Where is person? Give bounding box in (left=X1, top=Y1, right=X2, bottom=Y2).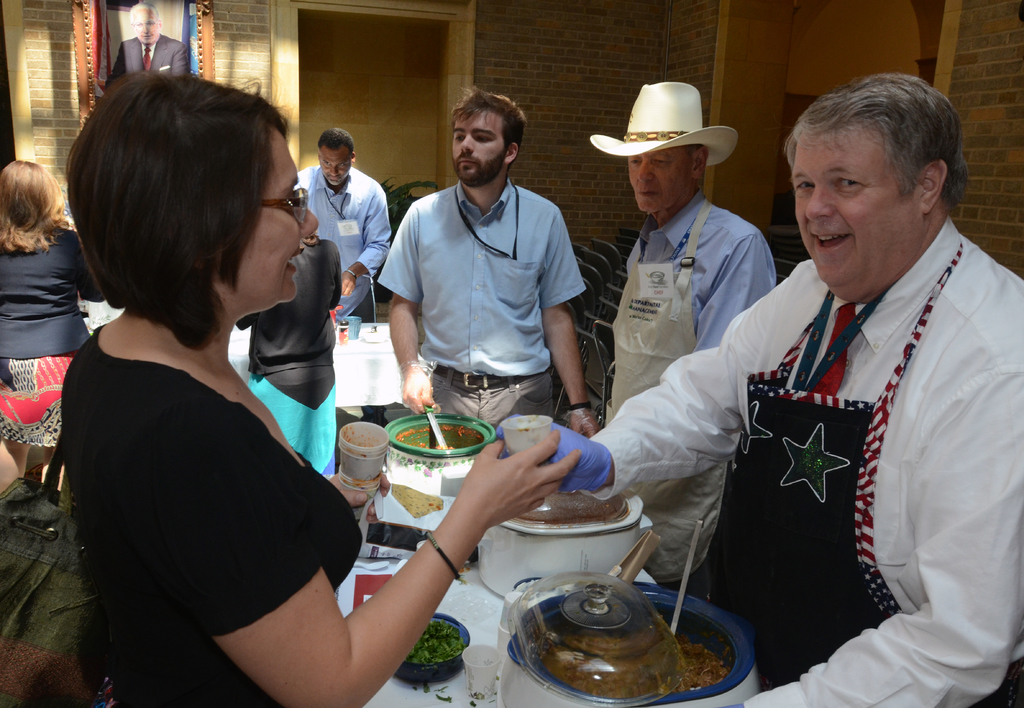
(left=612, top=85, right=758, bottom=424).
